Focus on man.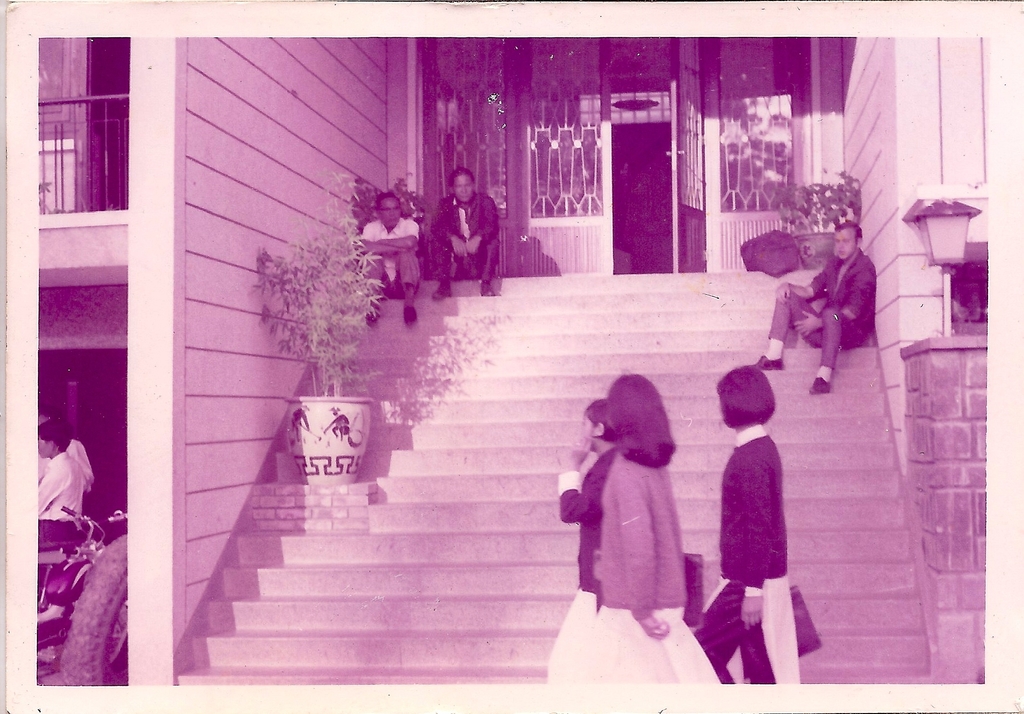
Focused at bbox=[36, 406, 93, 494].
